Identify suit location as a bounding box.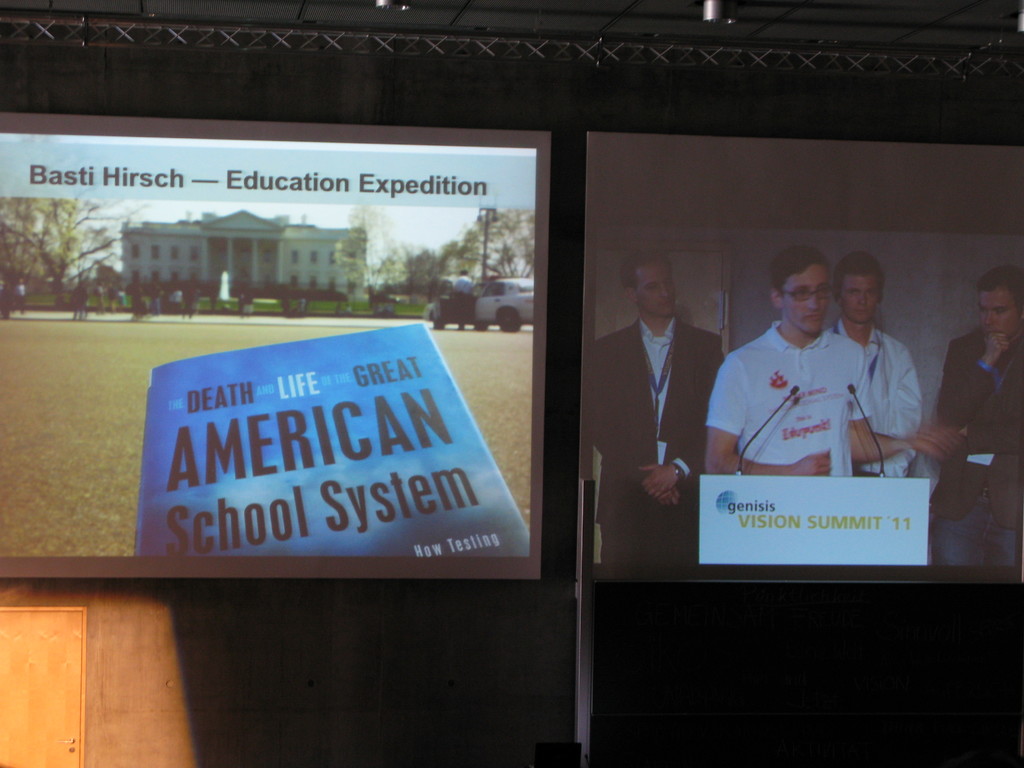
581:316:726:564.
